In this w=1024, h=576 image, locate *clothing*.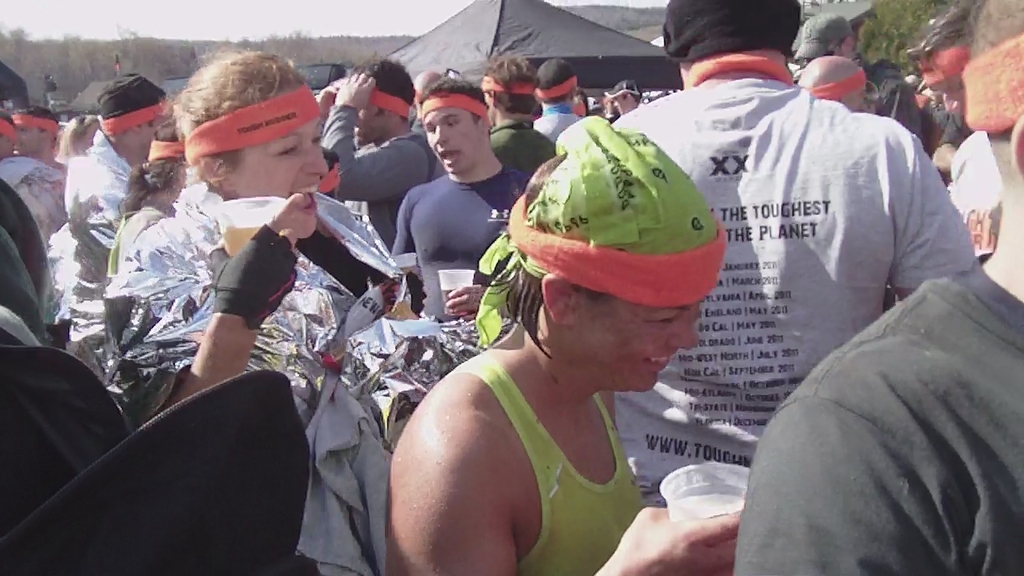
Bounding box: {"left": 104, "top": 186, "right": 457, "bottom": 572}.
